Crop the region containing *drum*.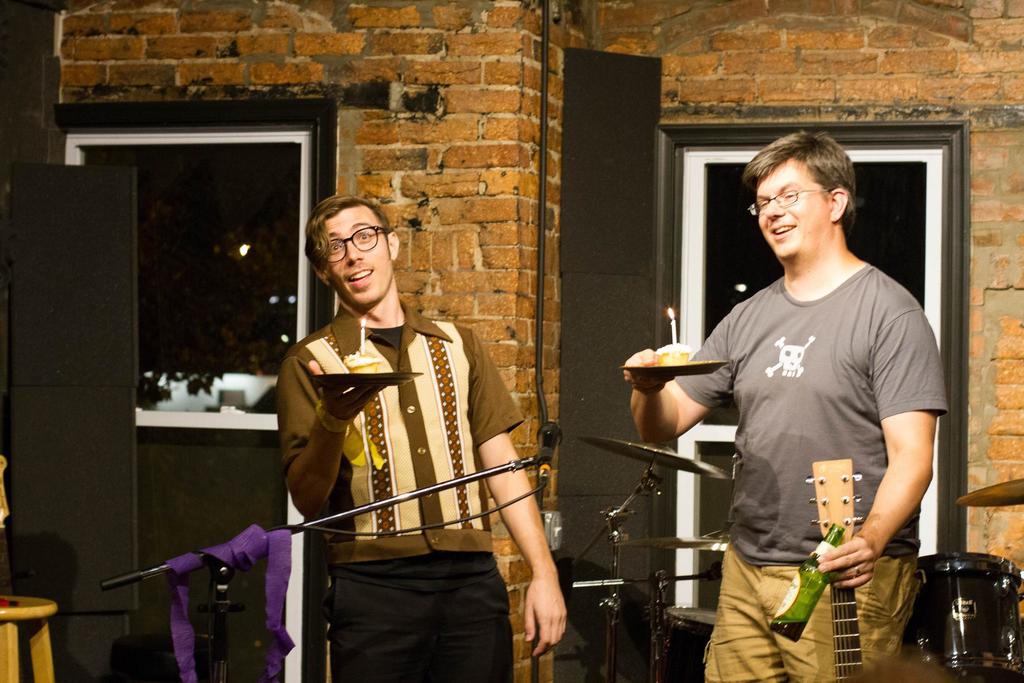
Crop region: box(897, 550, 1022, 682).
